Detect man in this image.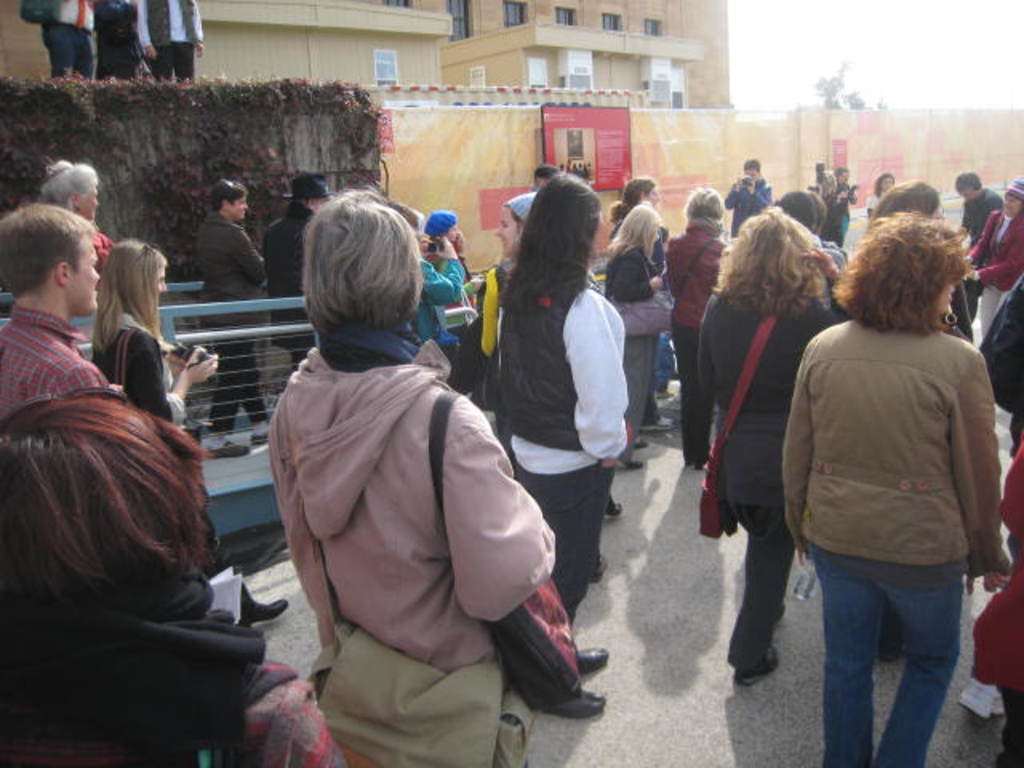
Detection: 0,202,112,410.
